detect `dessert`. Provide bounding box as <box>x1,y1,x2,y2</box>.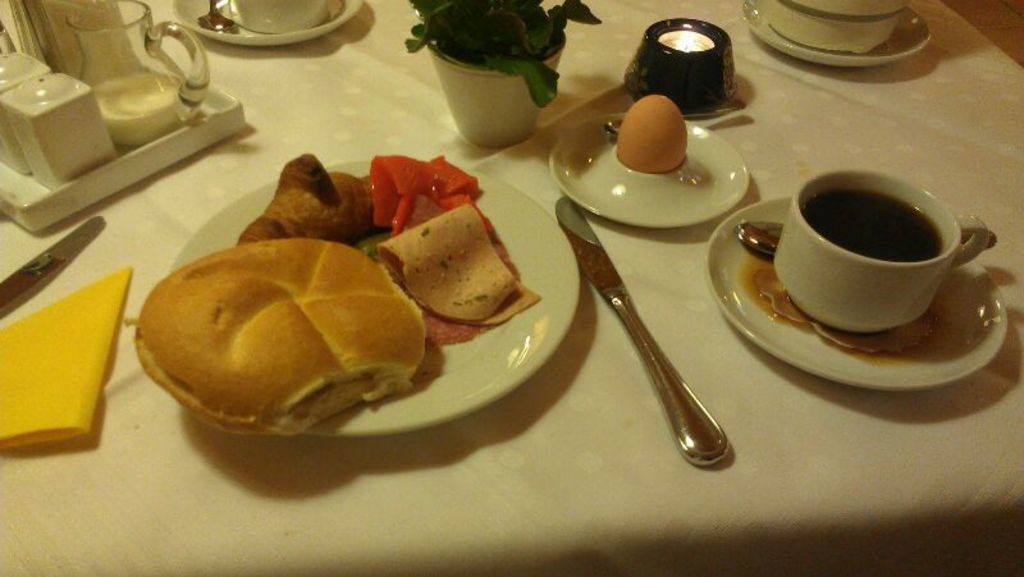
<box>145,220,434,439</box>.
